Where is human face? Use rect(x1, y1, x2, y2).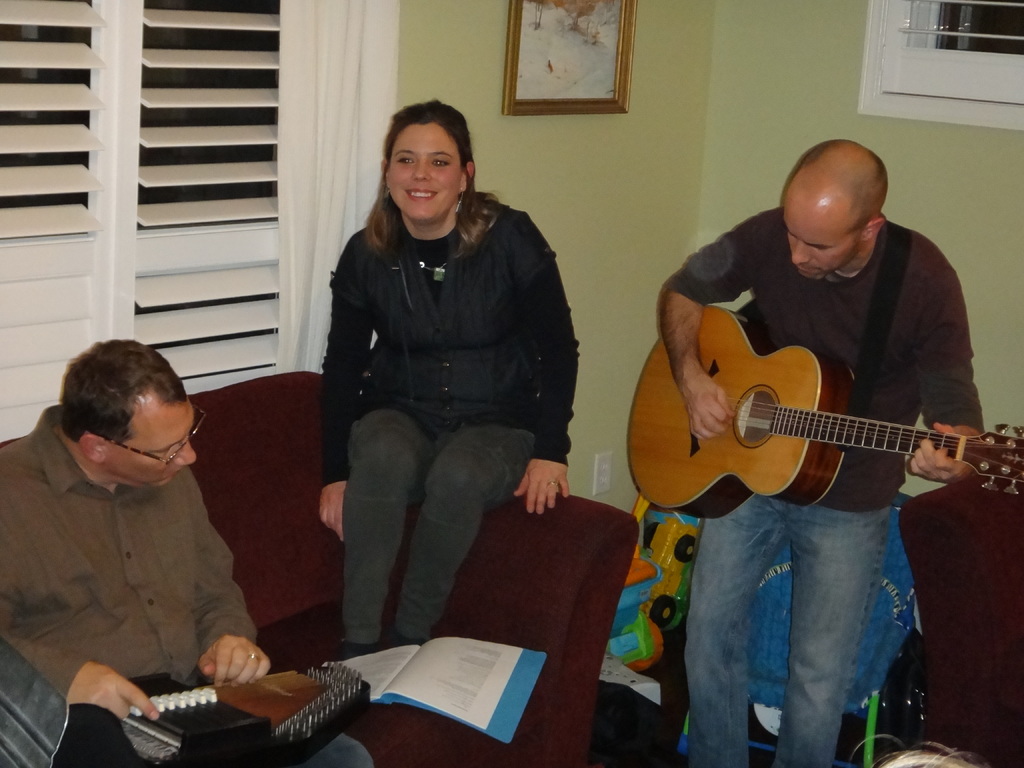
rect(783, 204, 860, 274).
